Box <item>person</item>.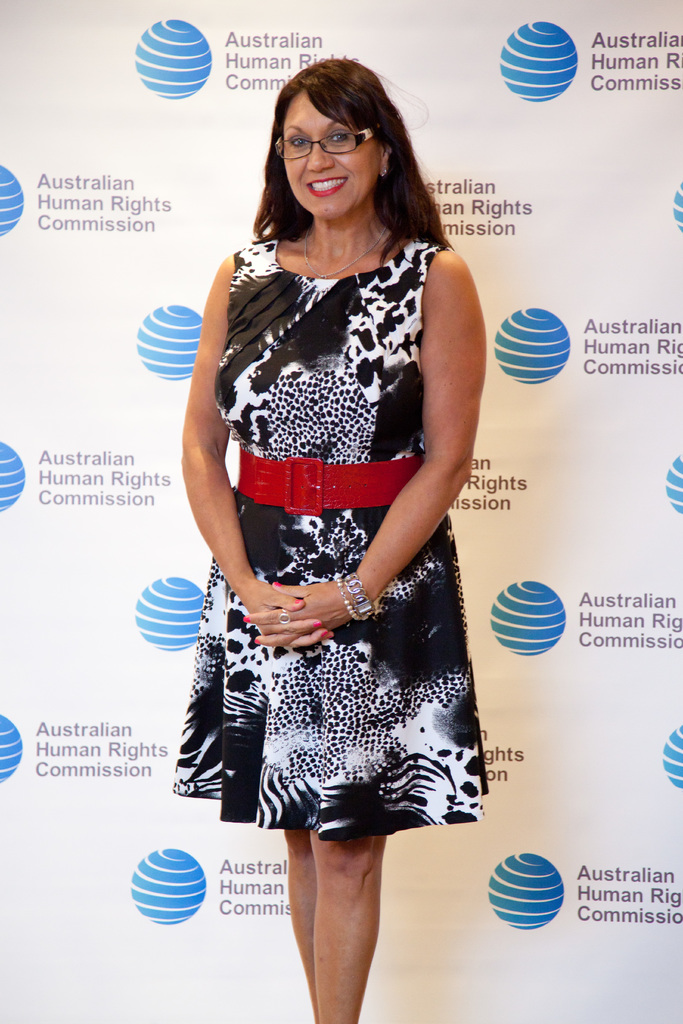
{"left": 182, "top": 52, "right": 488, "bottom": 1020}.
